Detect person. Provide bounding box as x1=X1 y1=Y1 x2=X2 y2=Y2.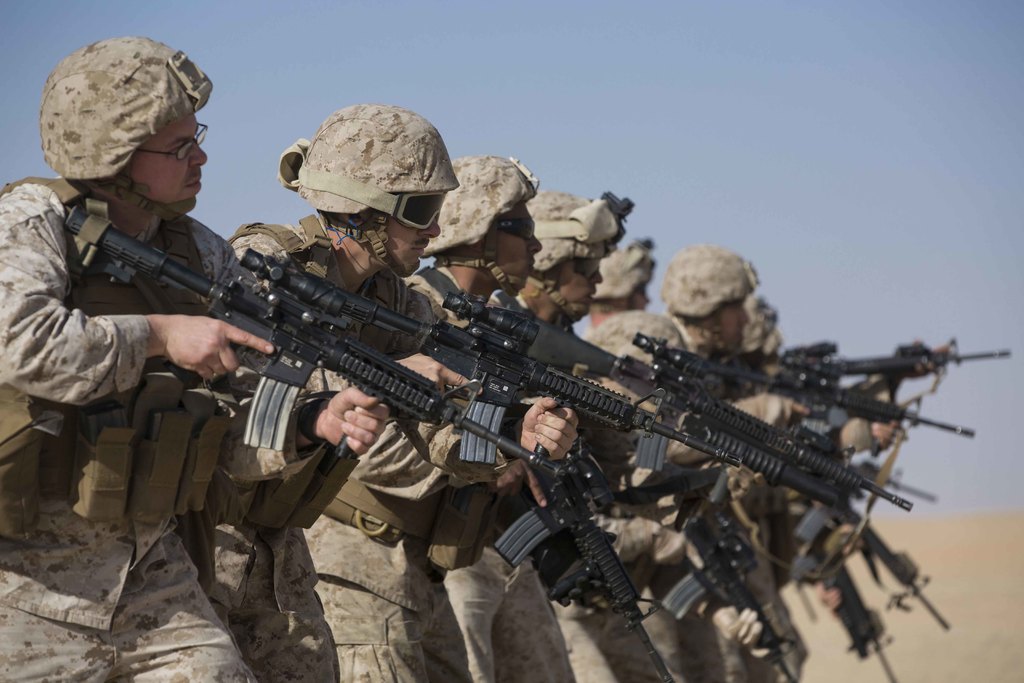
x1=0 y1=34 x2=388 y2=682.
